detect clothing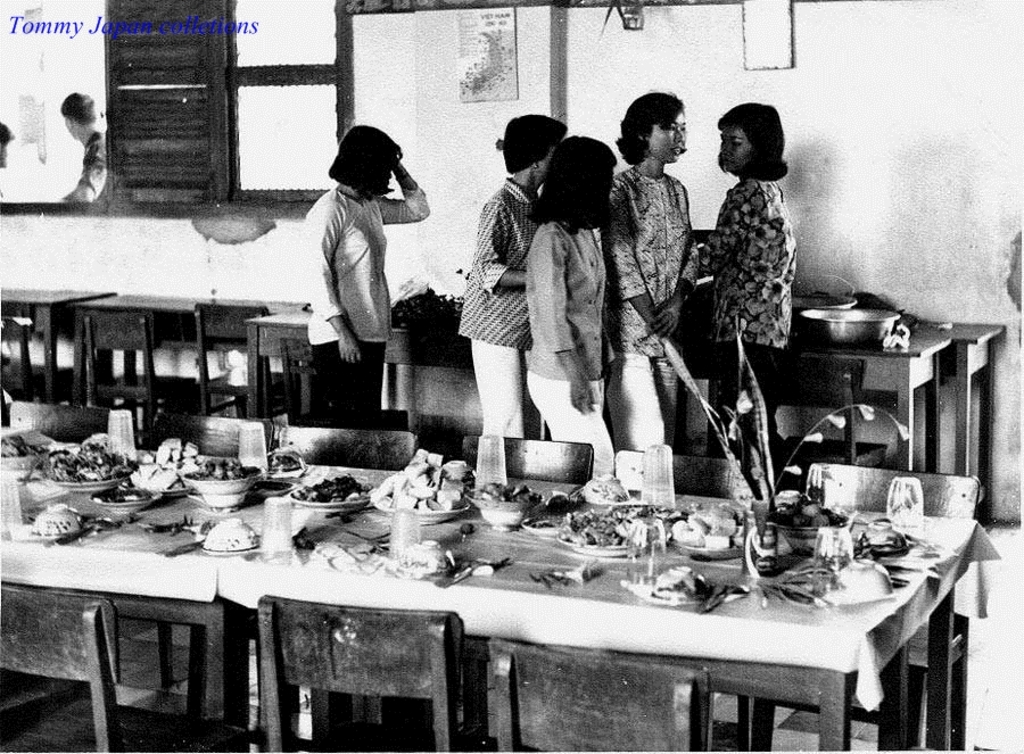
box=[517, 189, 613, 508]
